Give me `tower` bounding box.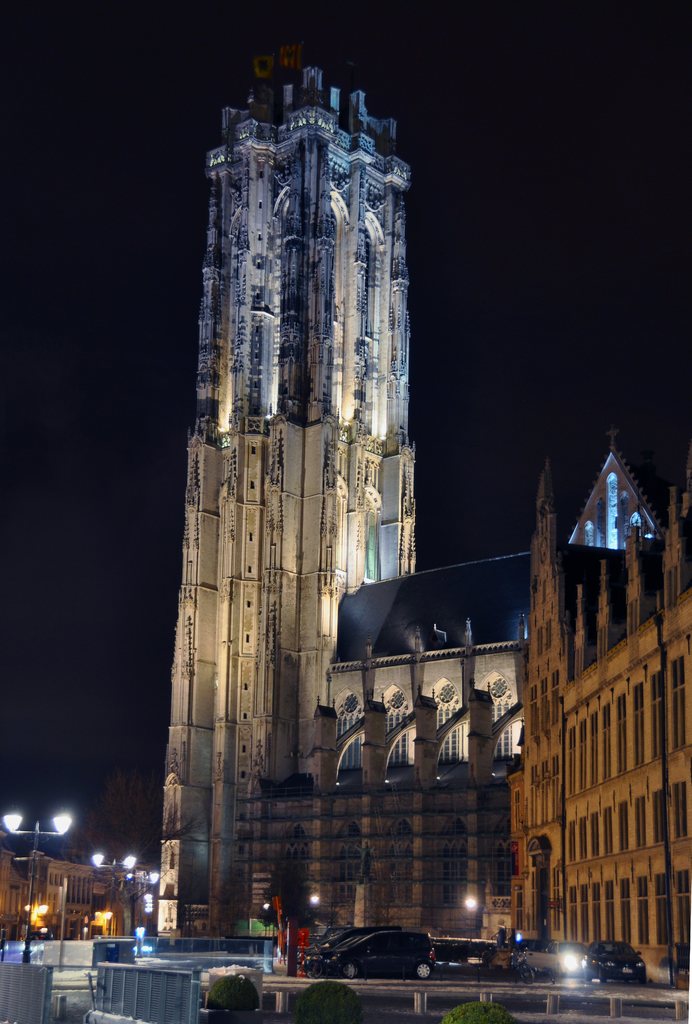
{"x1": 156, "y1": 24, "x2": 454, "y2": 870}.
